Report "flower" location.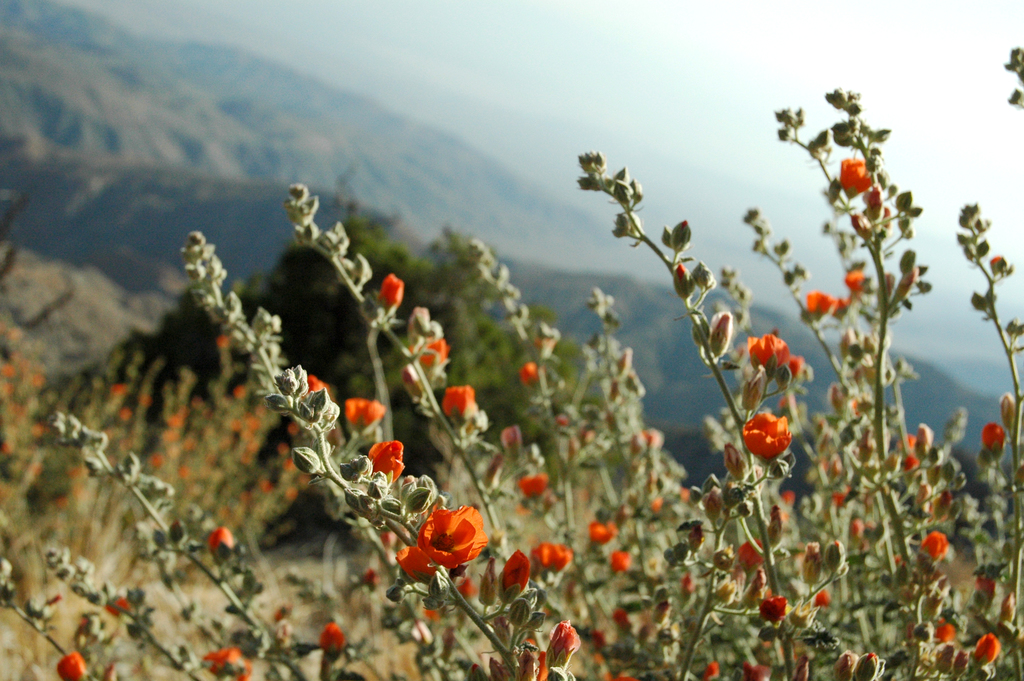
Report: (left=916, top=531, right=961, bottom=571).
